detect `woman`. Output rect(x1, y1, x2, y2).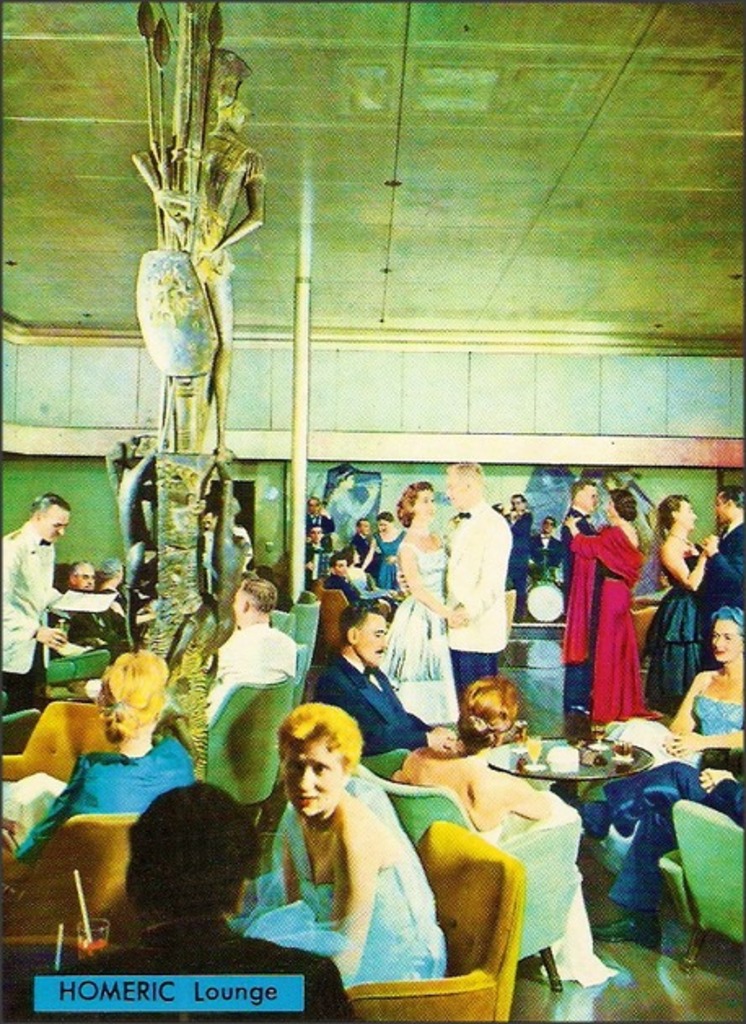
rect(572, 591, 744, 881).
